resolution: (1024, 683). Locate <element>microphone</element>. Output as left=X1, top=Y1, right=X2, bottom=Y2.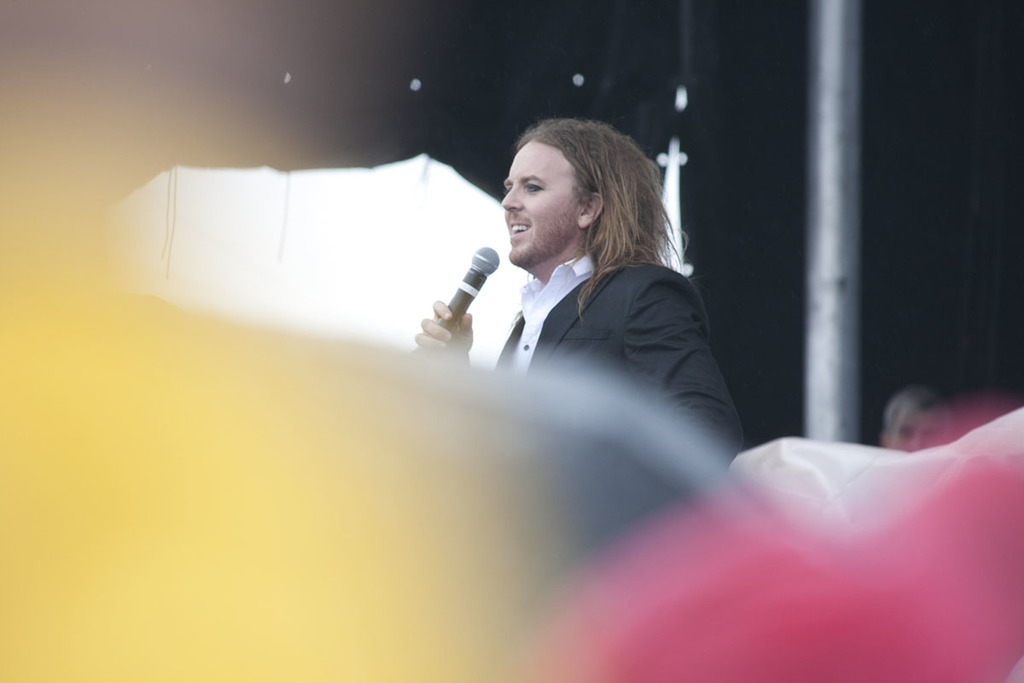
left=433, top=235, right=506, bottom=342.
